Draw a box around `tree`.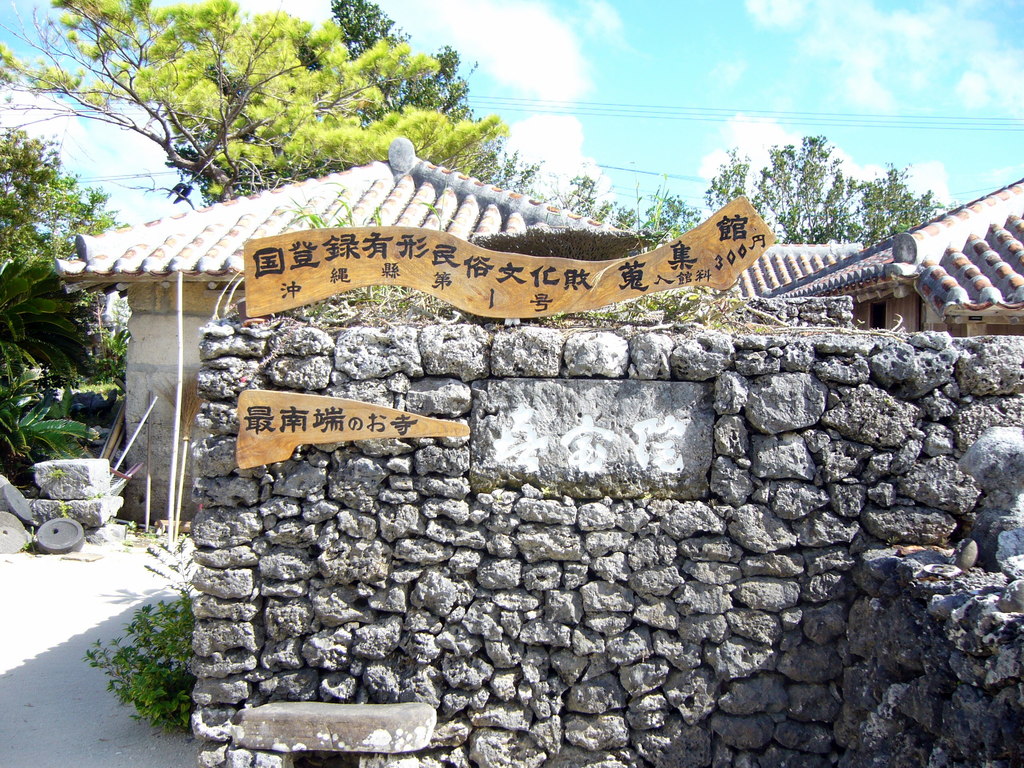
region(551, 127, 964, 257).
